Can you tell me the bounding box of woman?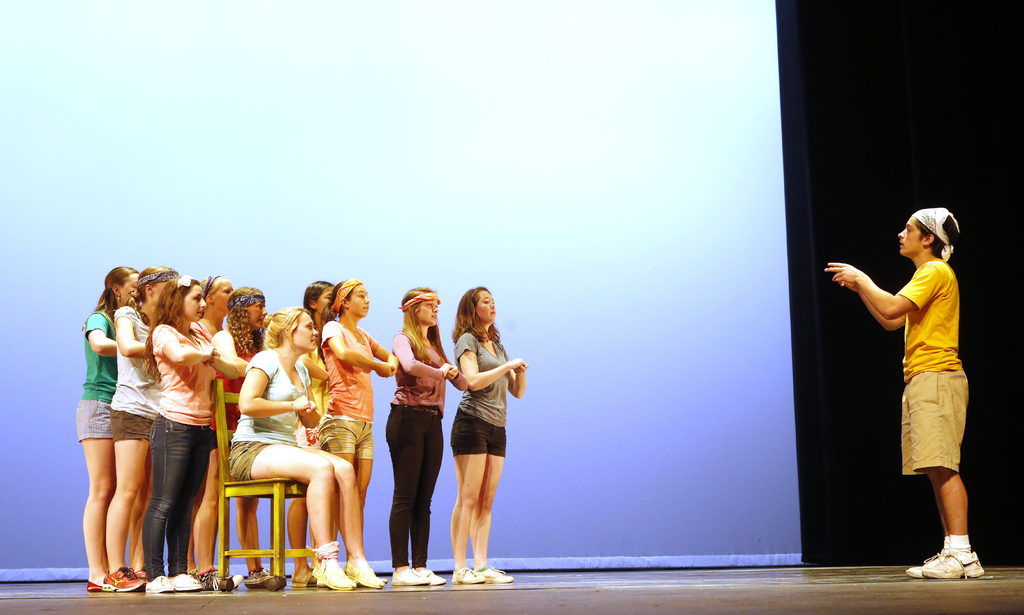
select_region(383, 286, 469, 582).
